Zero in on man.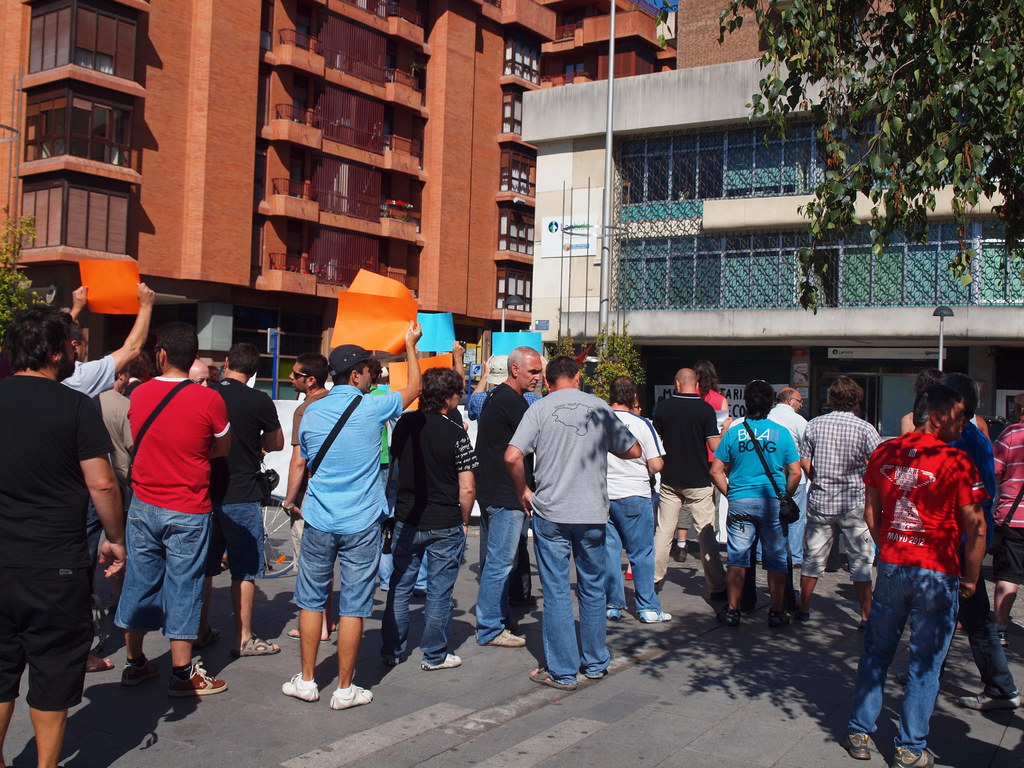
Zeroed in: (53, 278, 163, 570).
